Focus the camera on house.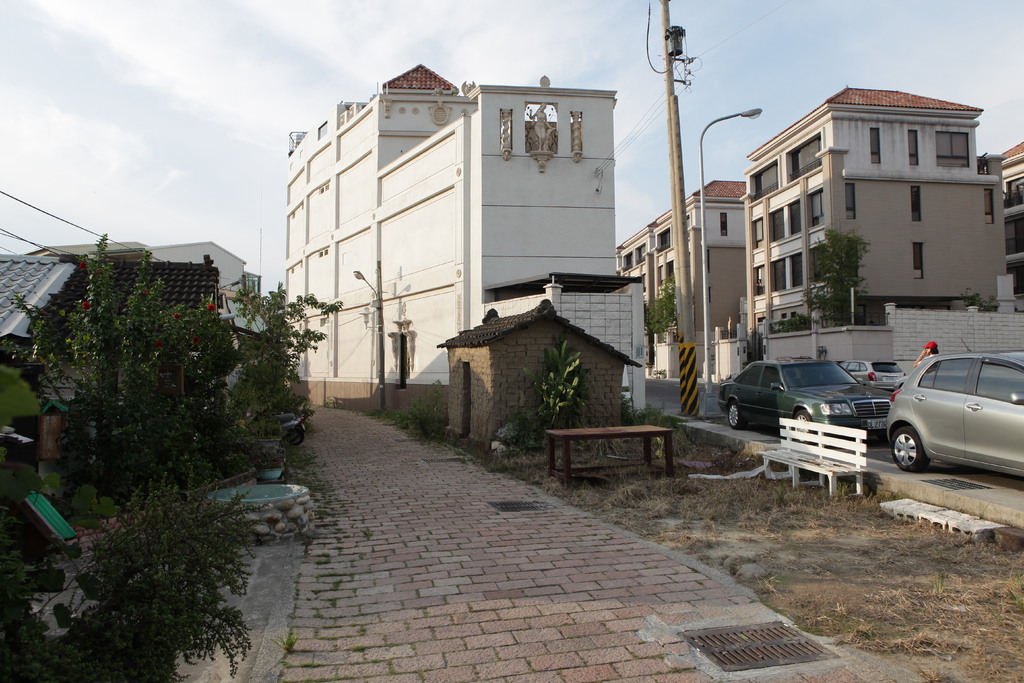
Focus region: crop(616, 181, 749, 385).
